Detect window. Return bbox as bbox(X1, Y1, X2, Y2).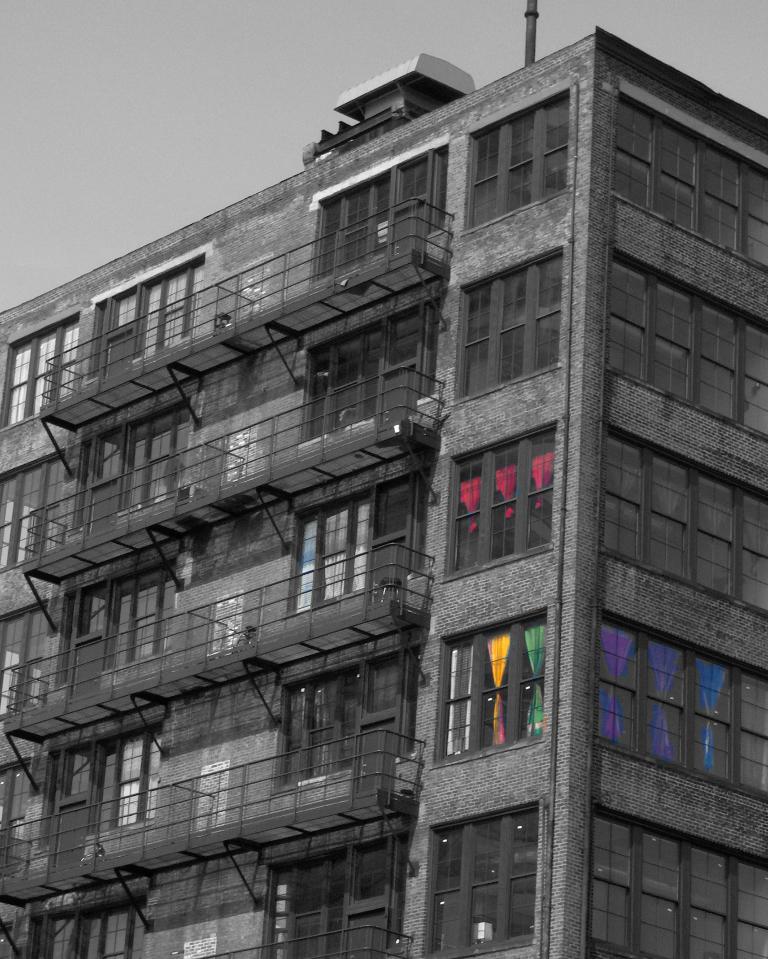
bbox(2, 597, 52, 716).
